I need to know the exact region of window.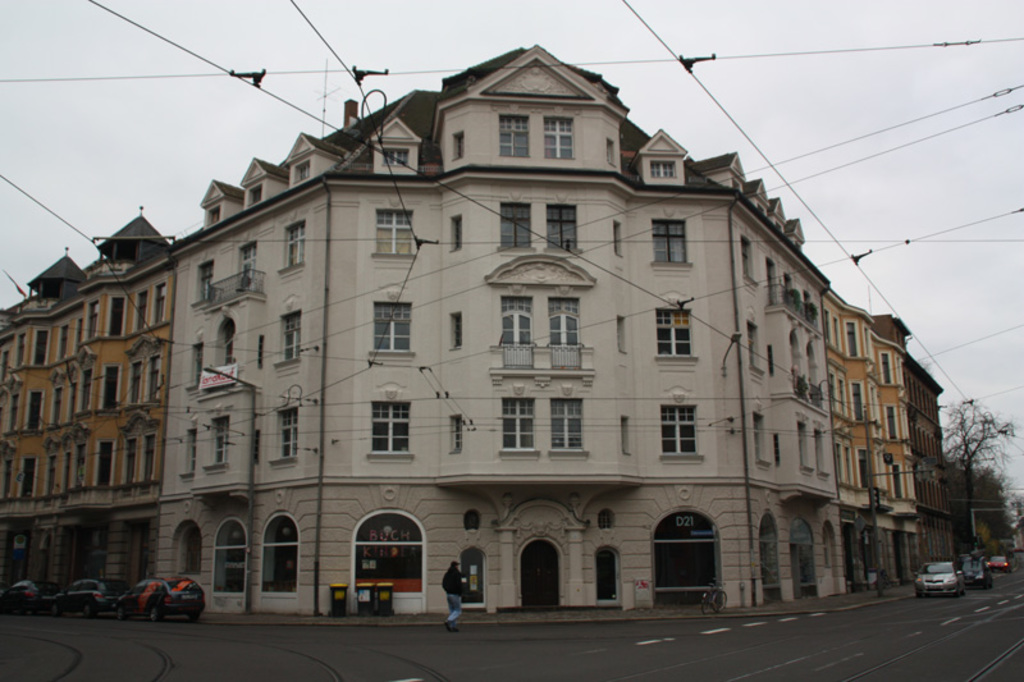
Region: [241, 182, 266, 210].
